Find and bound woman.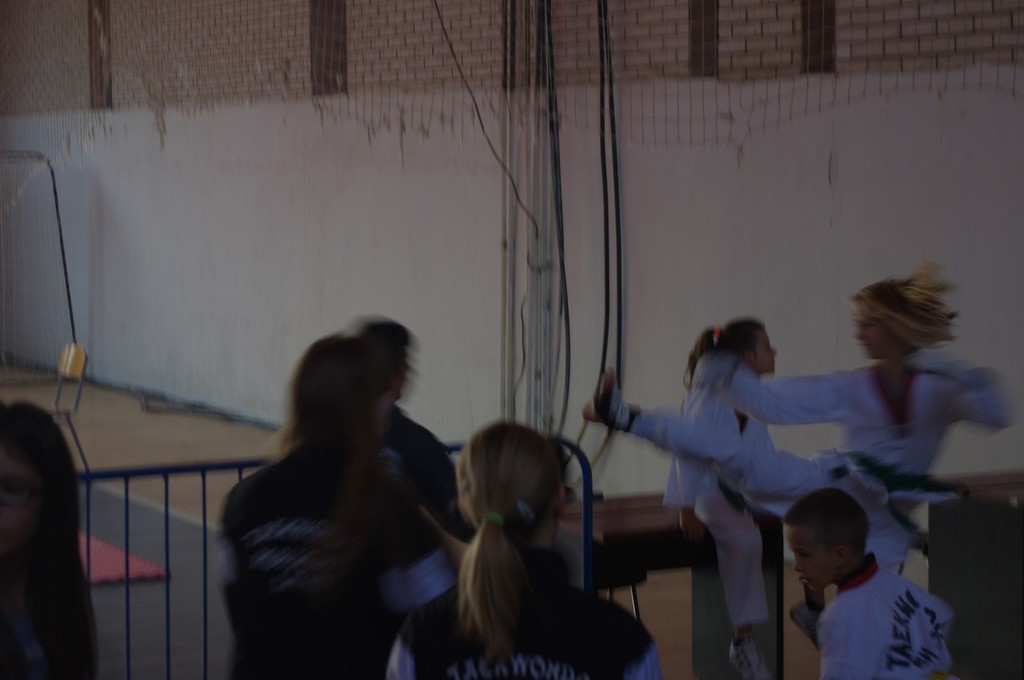
Bound: (left=209, top=306, right=490, bottom=667).
